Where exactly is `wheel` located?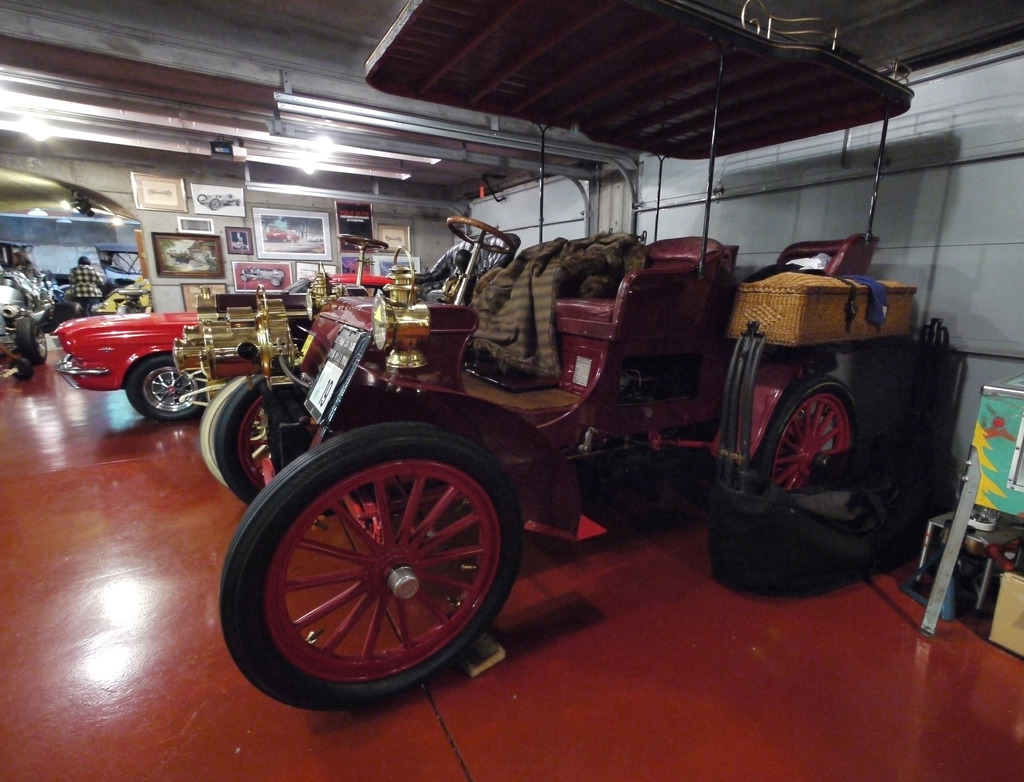
Its bounding box is <bbox>228, 414, 530, 705</bbox>.
